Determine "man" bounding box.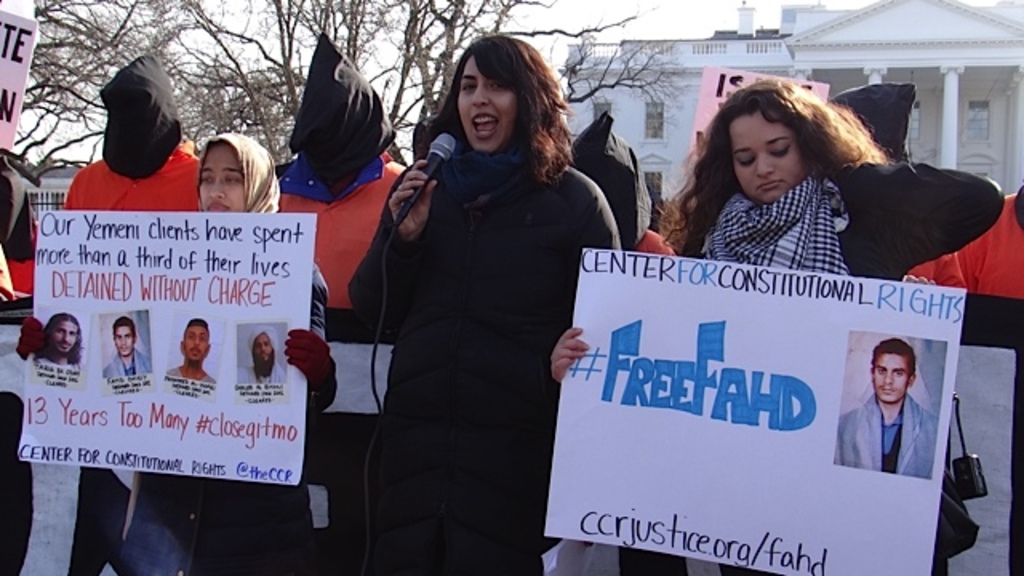
Determined: [30,314,88,373].
